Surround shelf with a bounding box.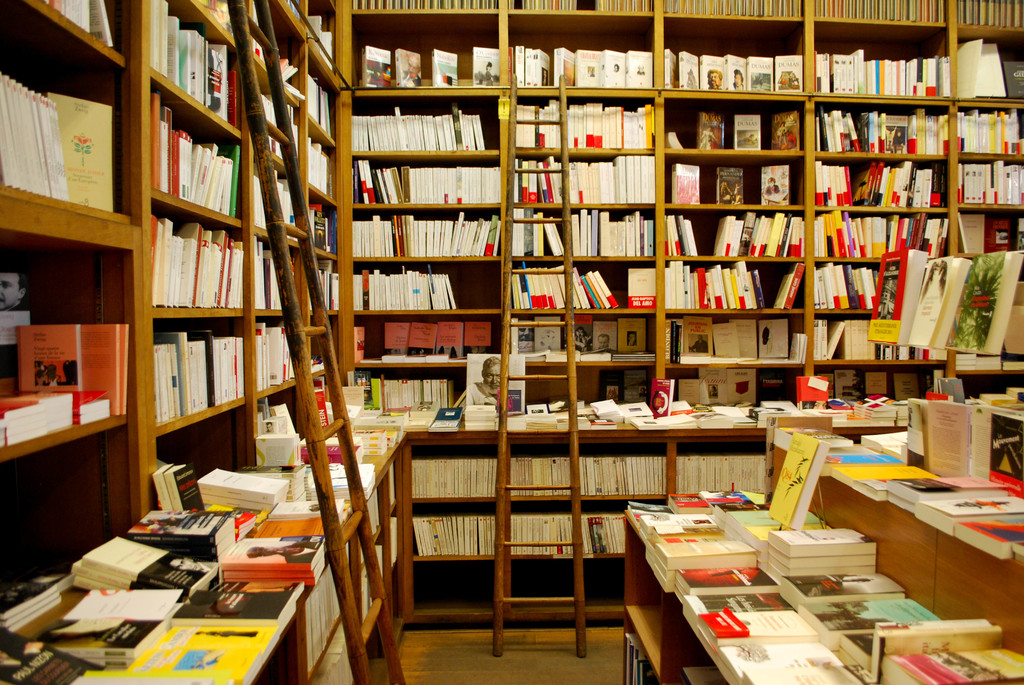
bbox=(0, 0, 146, 231).
